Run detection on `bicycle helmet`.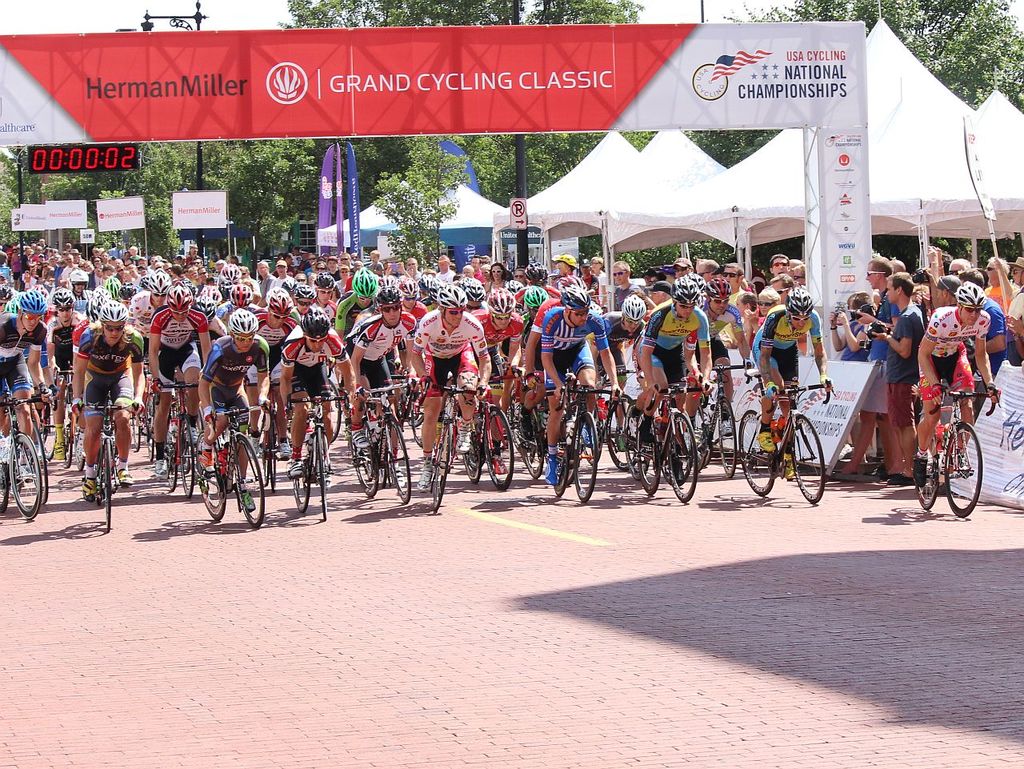
Result: [953,286,985,306].
